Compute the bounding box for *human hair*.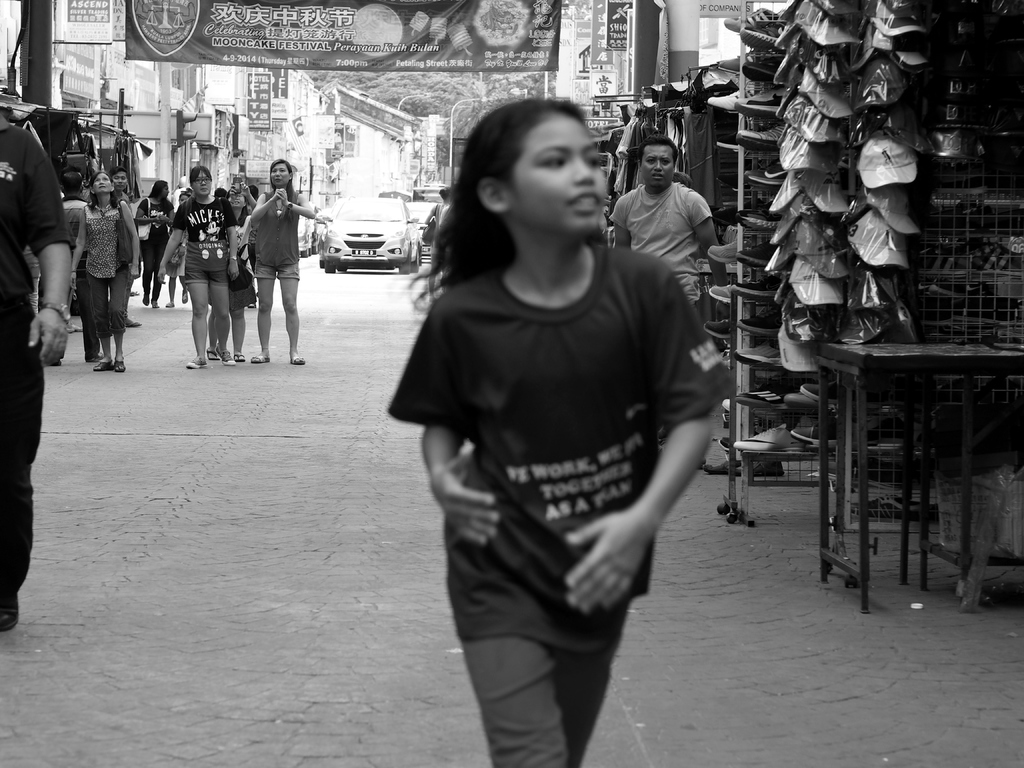
636, 135, 683, 162.
